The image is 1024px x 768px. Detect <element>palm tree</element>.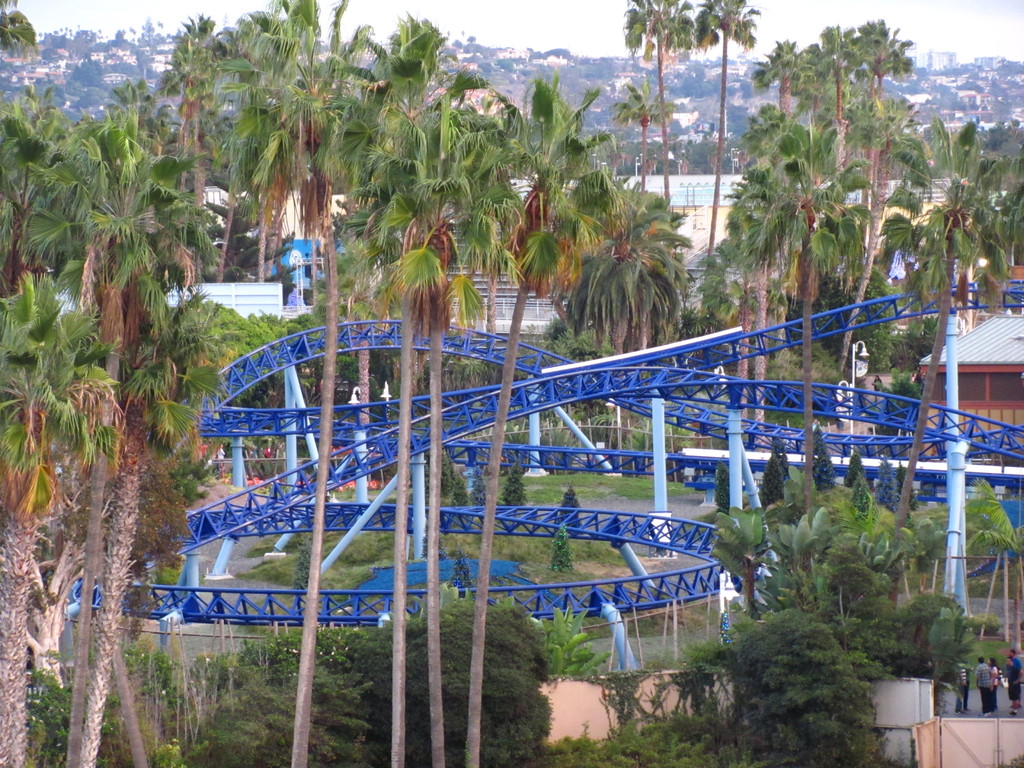
Detection: (555,191,679,442).
